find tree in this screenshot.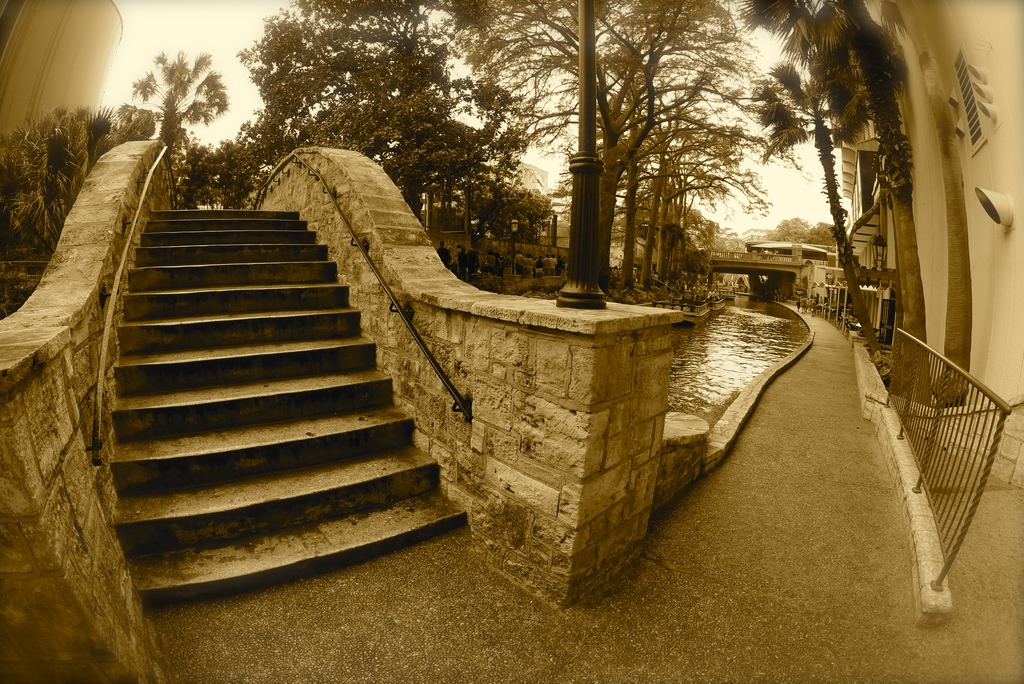
The bounding box for tree is detection(880, 0, 979, 404).
